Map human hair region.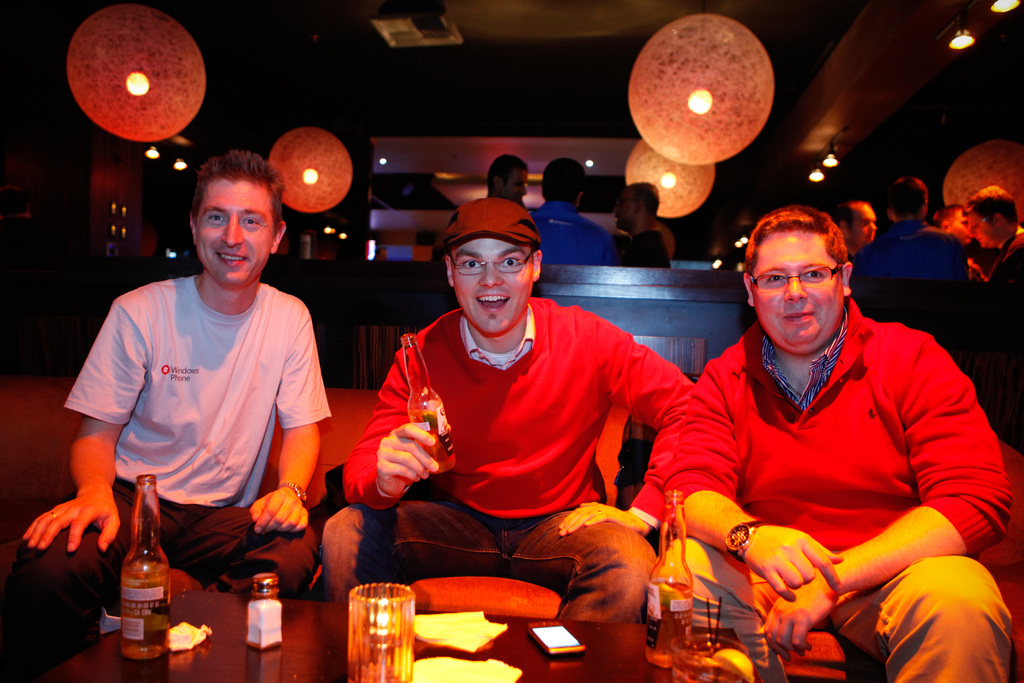
Mapped to <box>965,186,1018,227</box>.
